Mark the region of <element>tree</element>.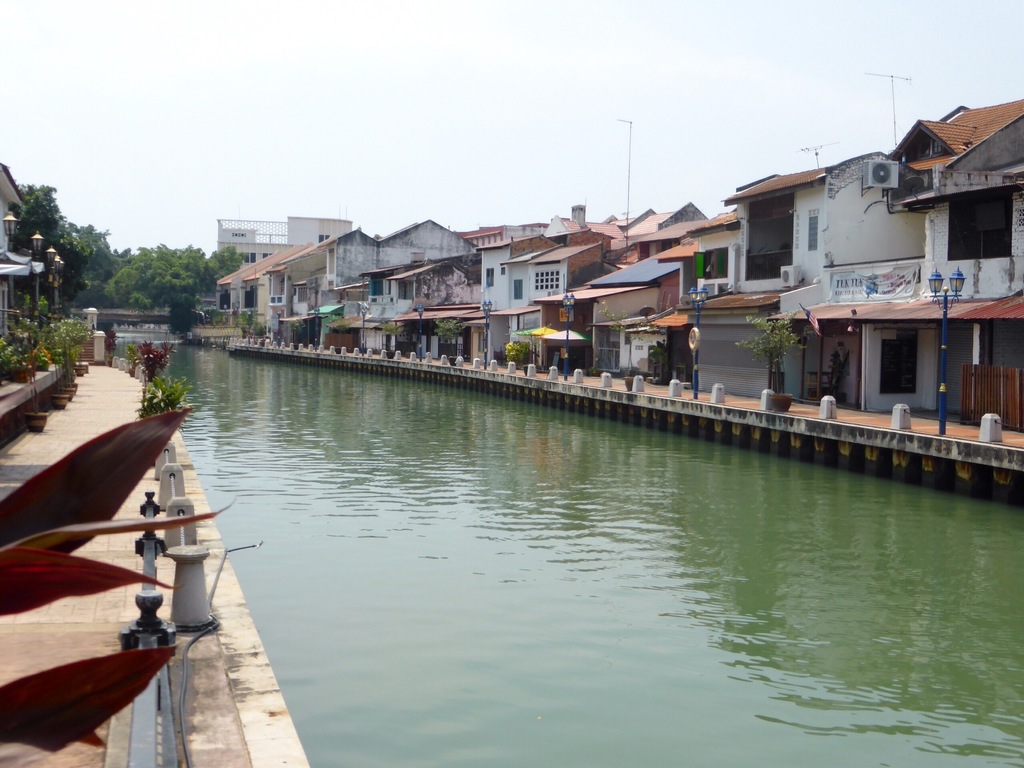
Region: 93:244:216:308.
